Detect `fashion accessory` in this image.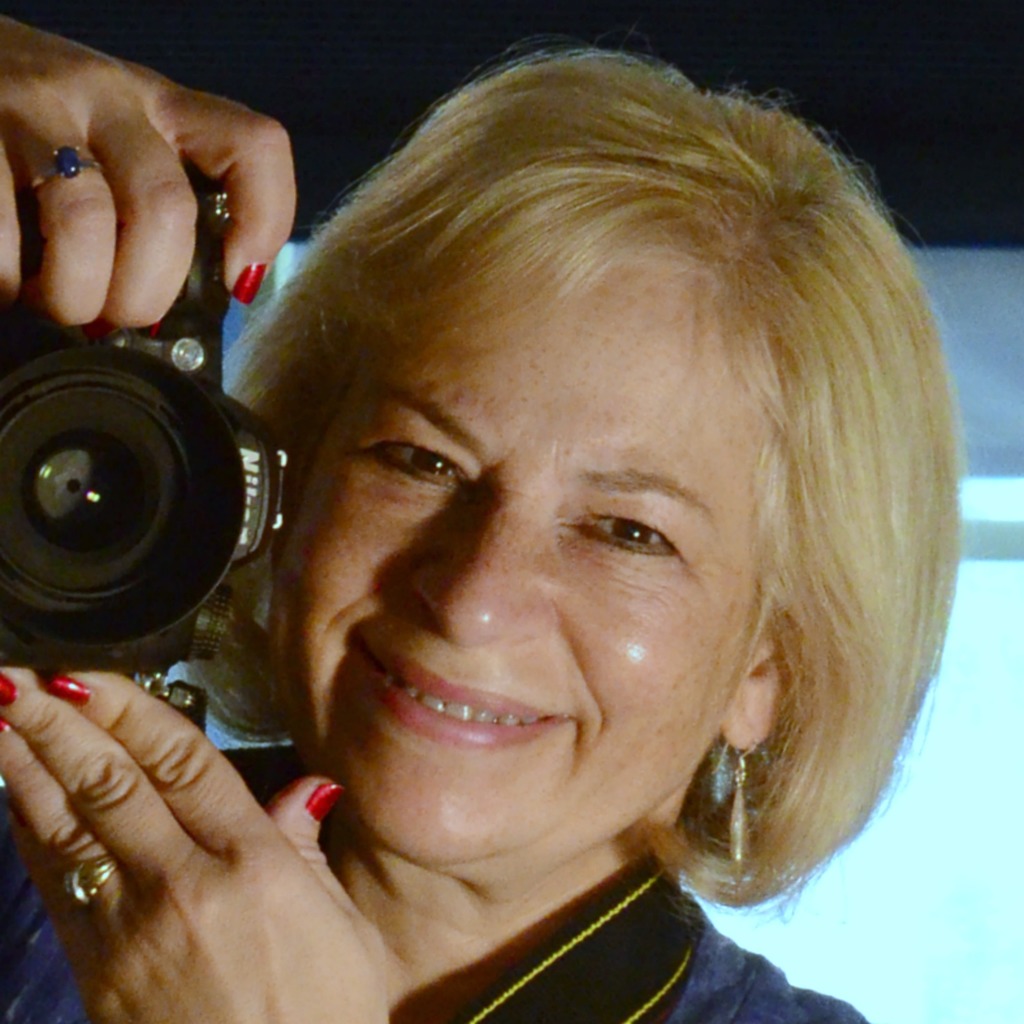
Detection: bbox(736, 741, 751, 867).
